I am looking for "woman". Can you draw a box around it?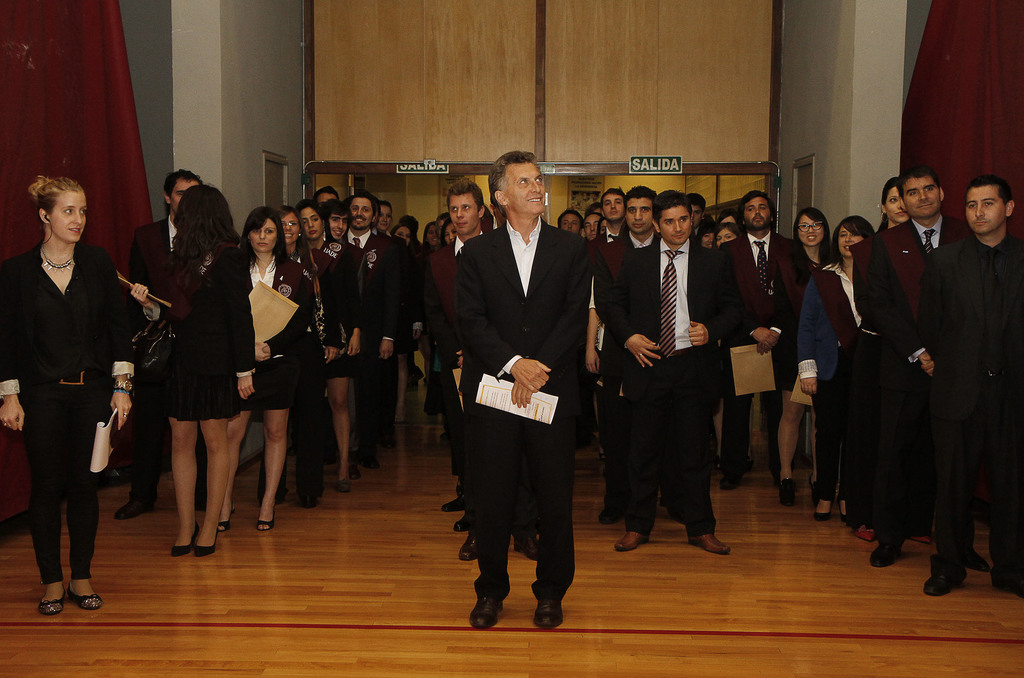
Sure, the bounding box is (274, 207, 342, 506).
